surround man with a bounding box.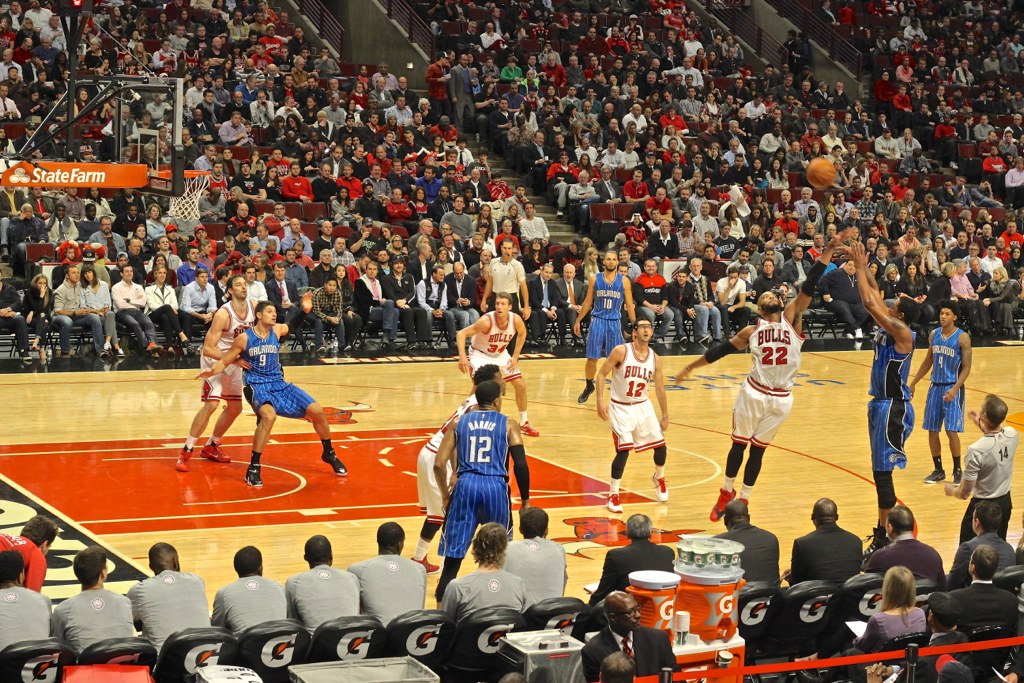
box=[965, 221, 984, 243].
